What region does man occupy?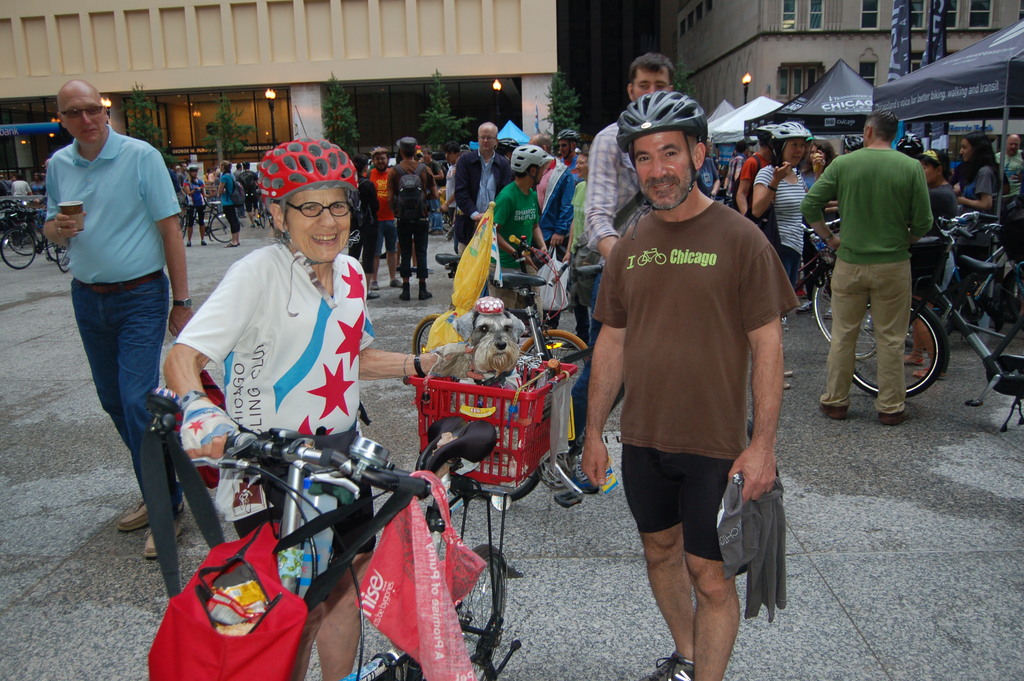
x1=400, y1=137, x2=438, y2=301.
